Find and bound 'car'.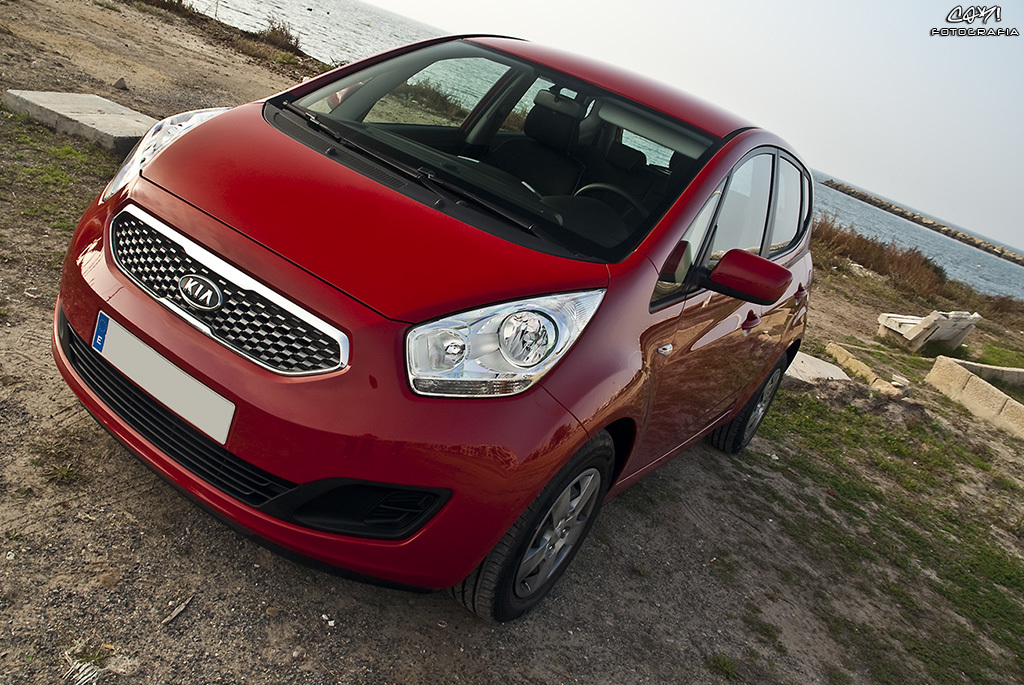
Bound: x1=56, y1=37, x2=818, y2=621.
